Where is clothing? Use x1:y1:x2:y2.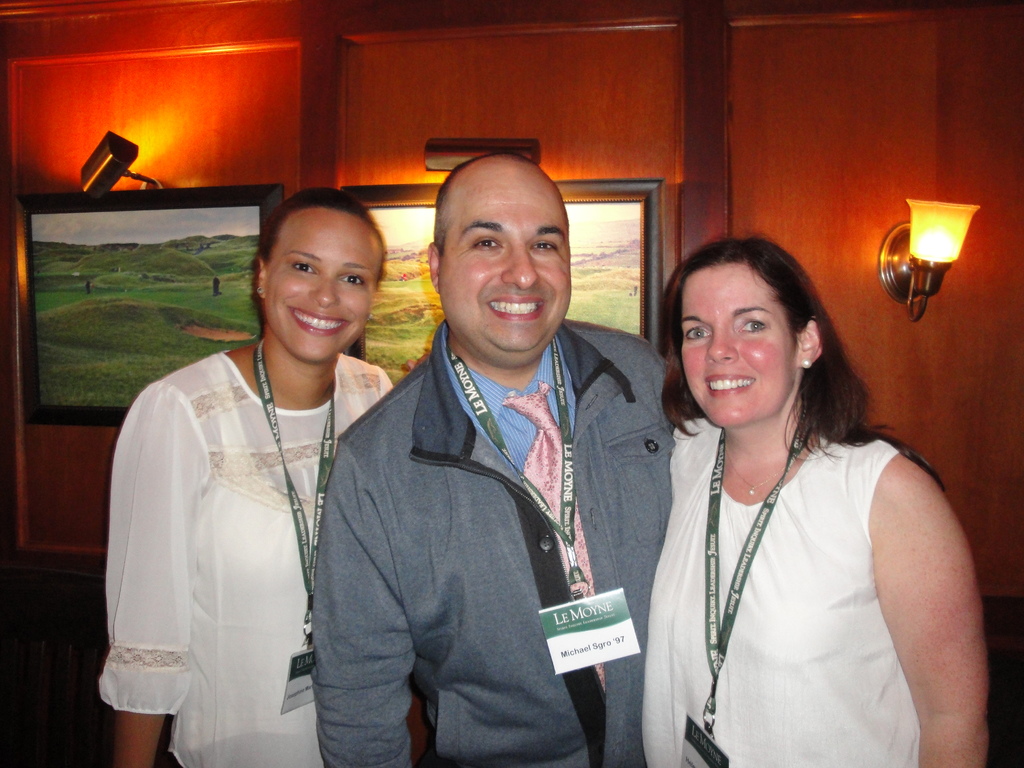
639:410:924:767.
